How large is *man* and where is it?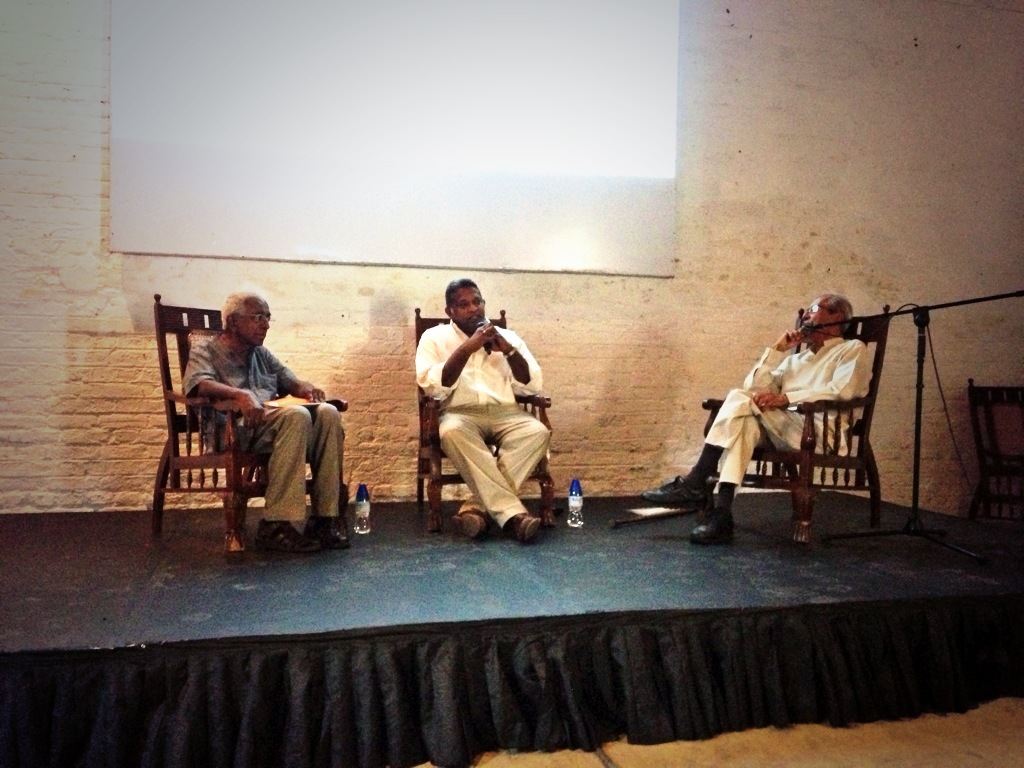
Bounding box: [413, 289, 565, 544].
